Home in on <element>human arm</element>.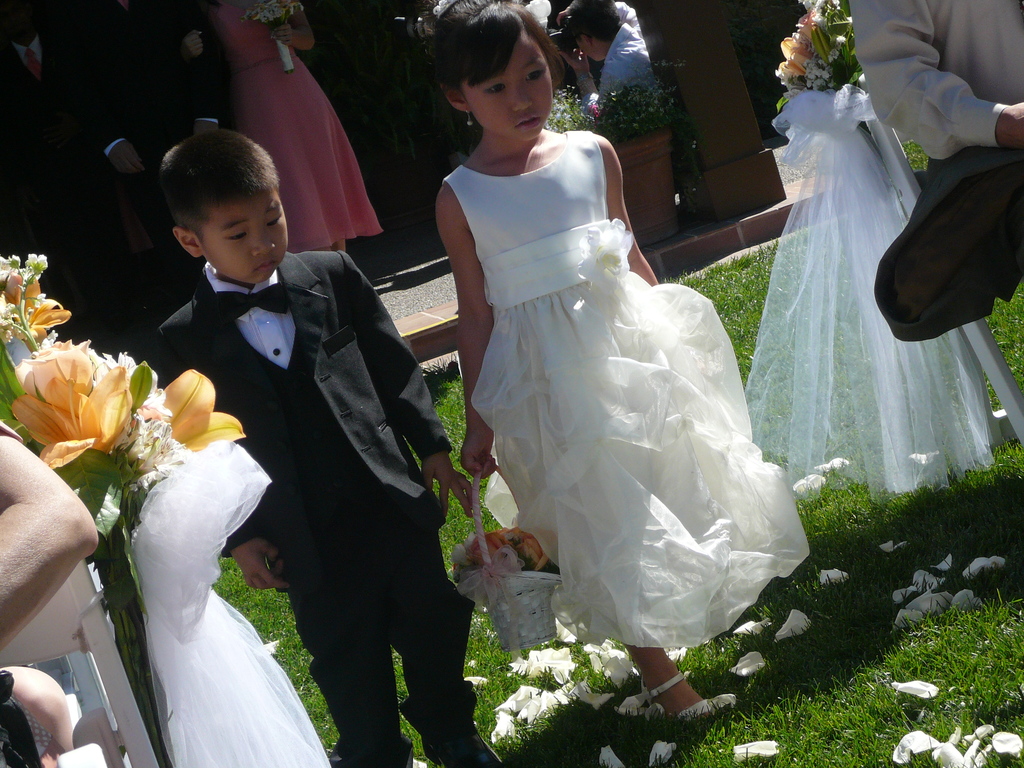
Homed in at <region>274, 1, 314, 51</region>.
